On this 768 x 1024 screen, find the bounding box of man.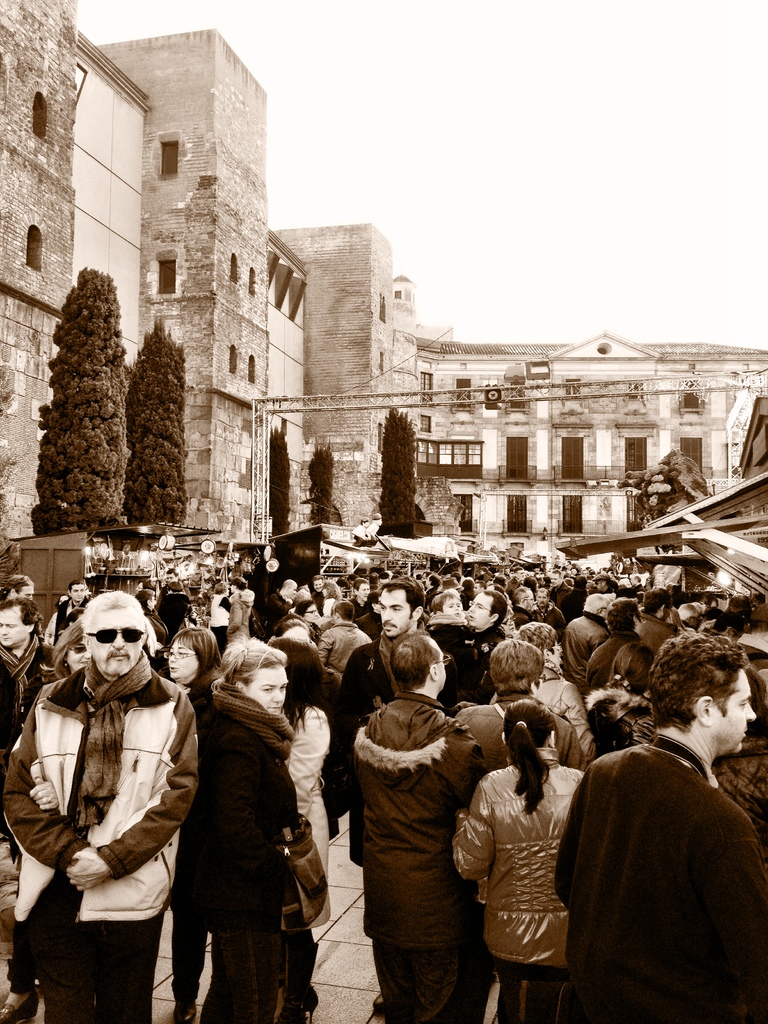
Bounding box: left=627, top=572, right=650, bottom=593.
